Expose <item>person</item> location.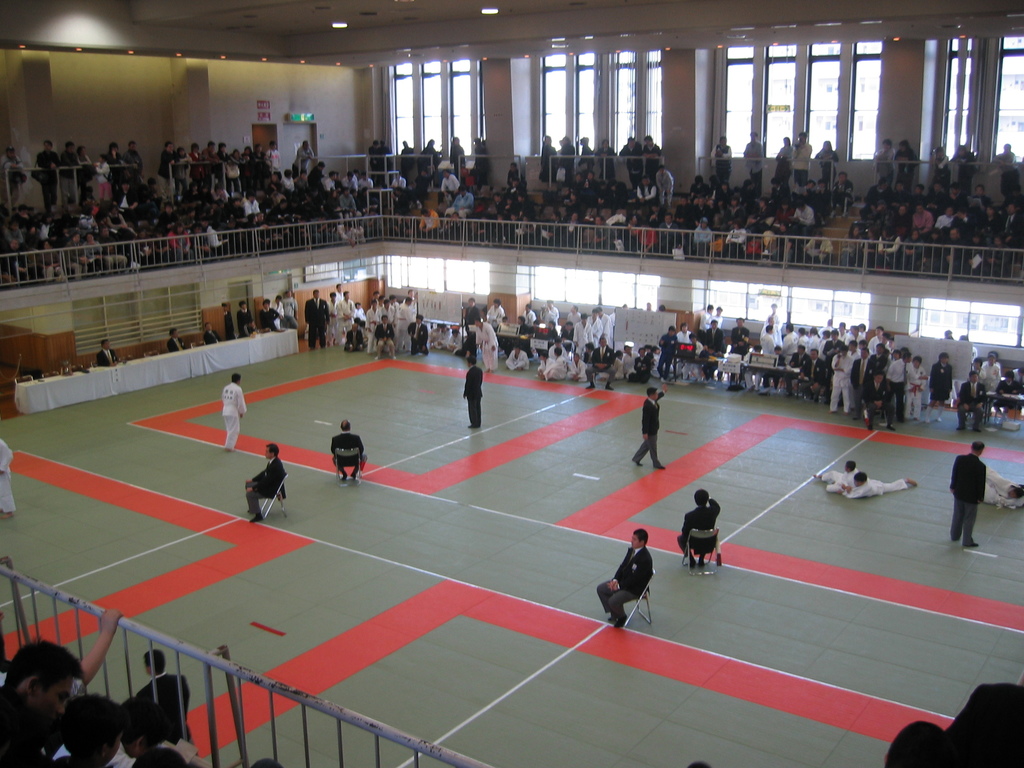
Exposed at Rect(677, 492, 723, 567).
